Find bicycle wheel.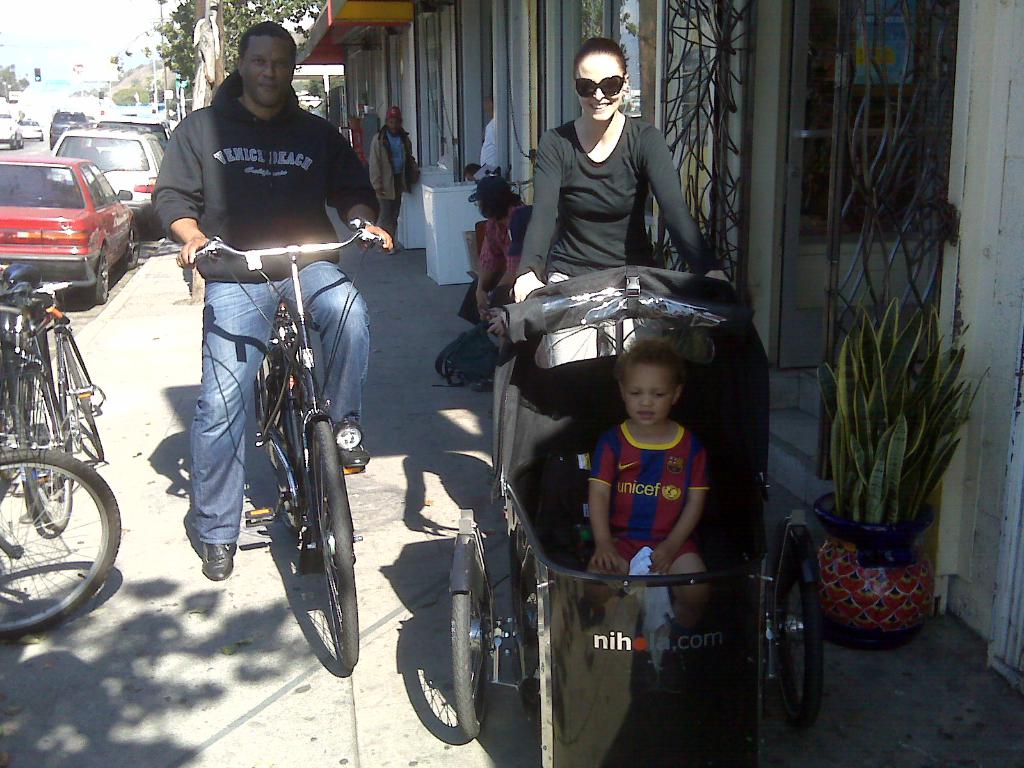
(0, 442, 121, 638).
